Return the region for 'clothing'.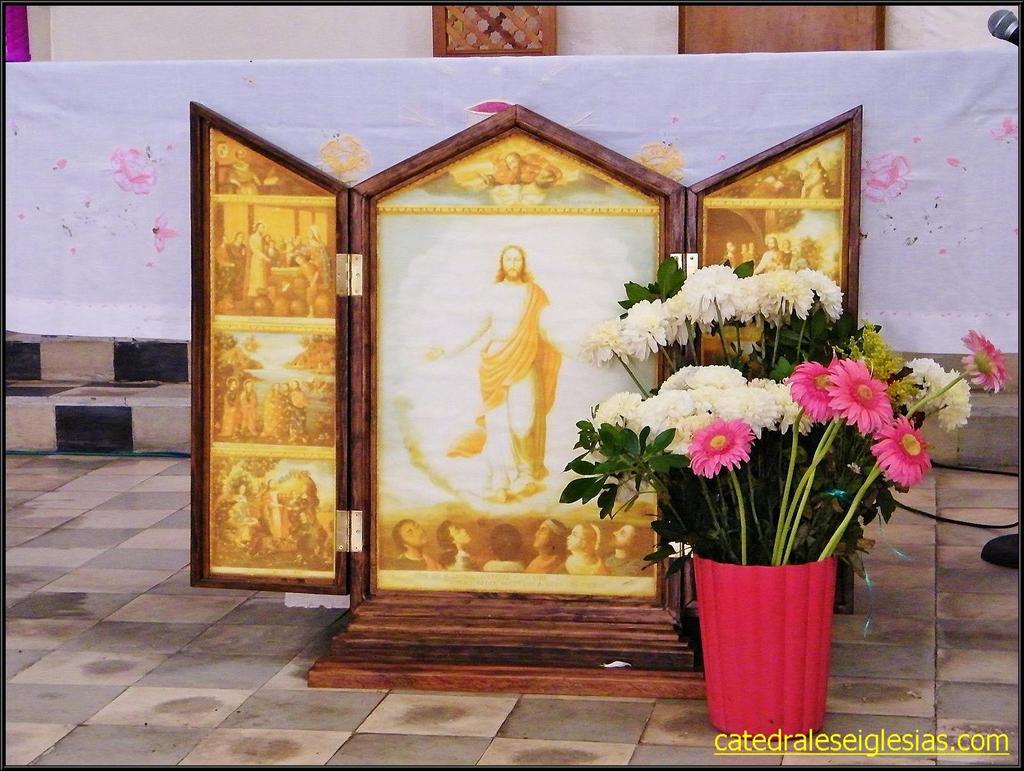
pyautogui.locateOnScreen(259, 487, 280, 543).
